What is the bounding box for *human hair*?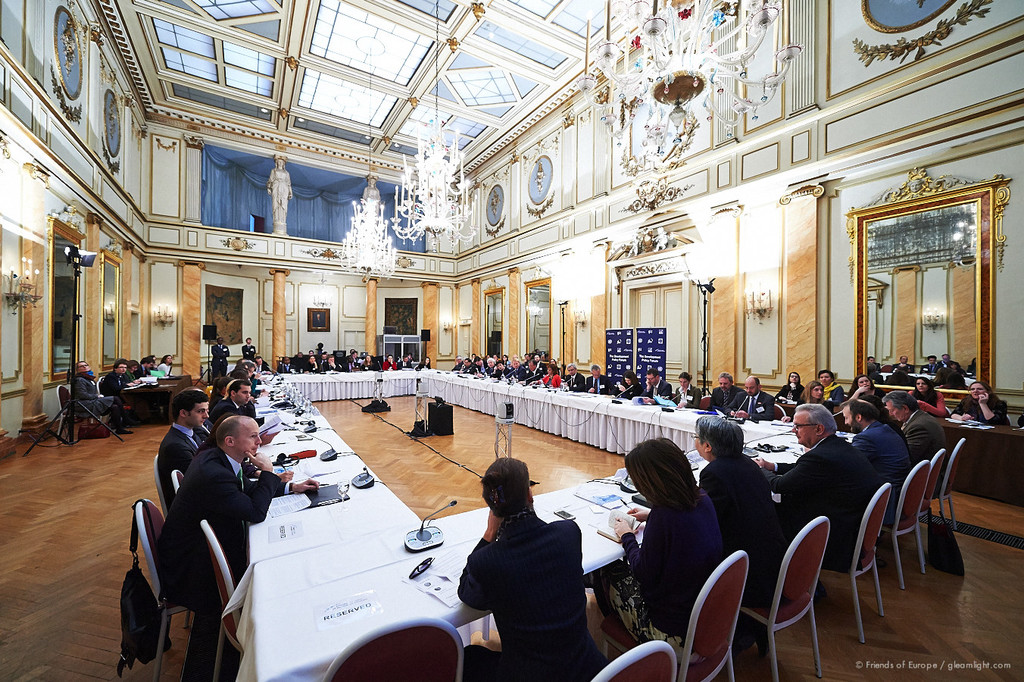
box=[216, 378, 248, 405].
